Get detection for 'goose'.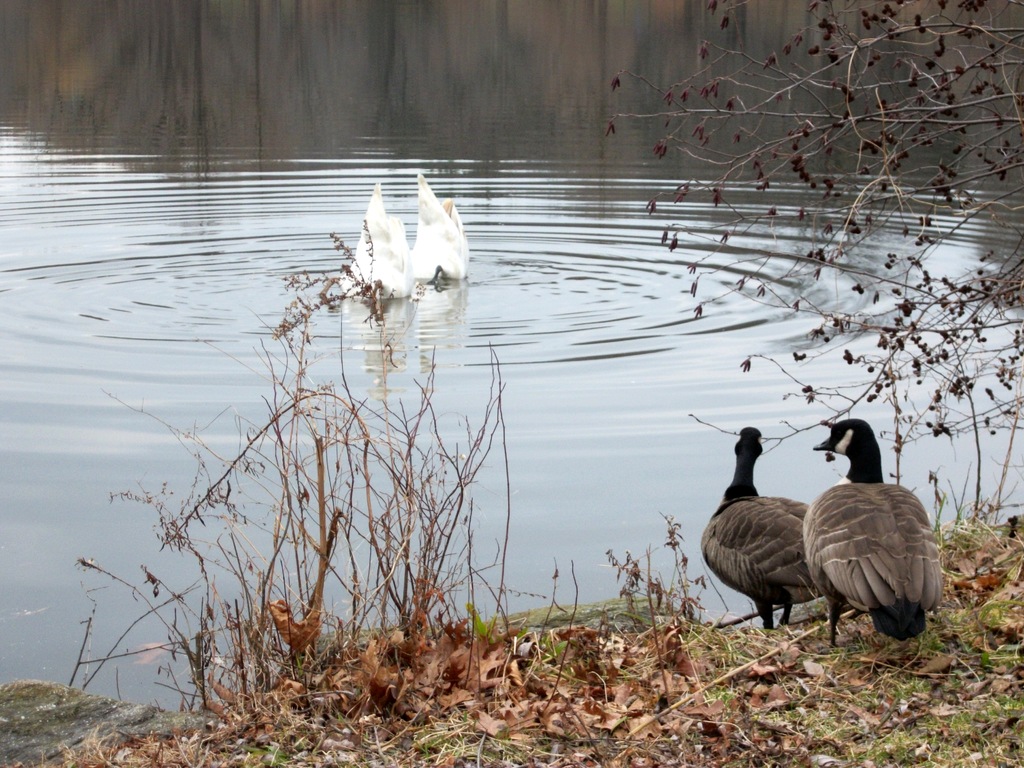
Detection: box=[700, 429, 846, 628].
